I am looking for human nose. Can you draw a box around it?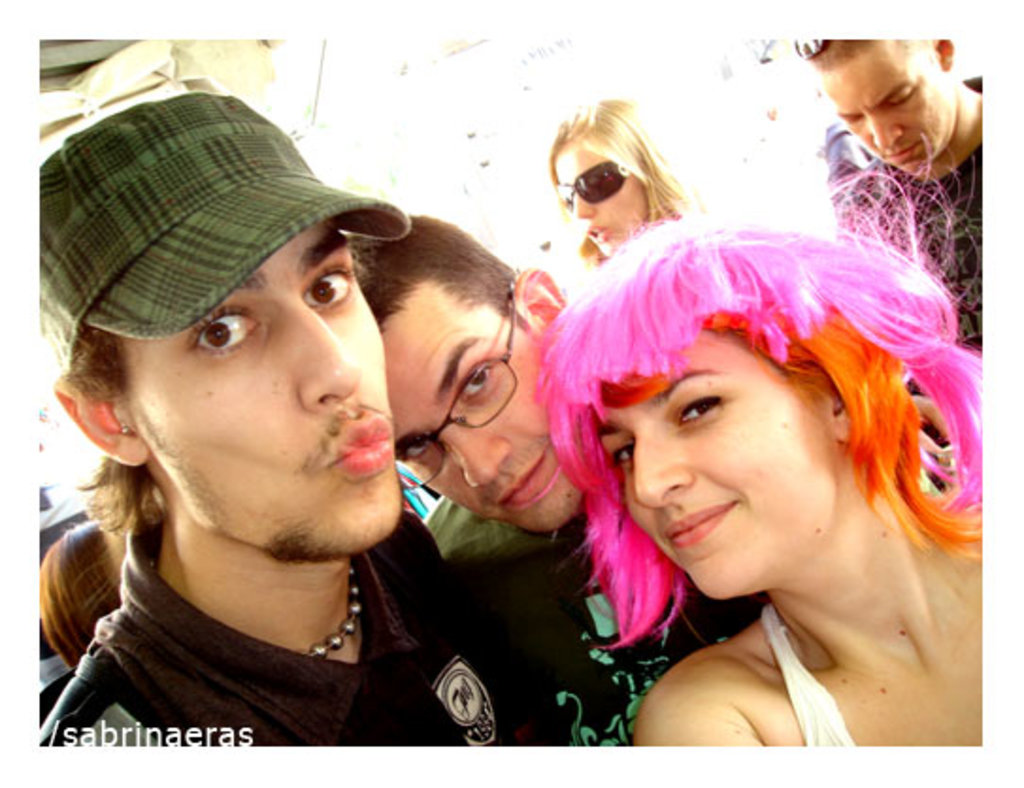
Sure, the bounding box is pyautogui.locateOnScreen(636, 432, 694, 505).
